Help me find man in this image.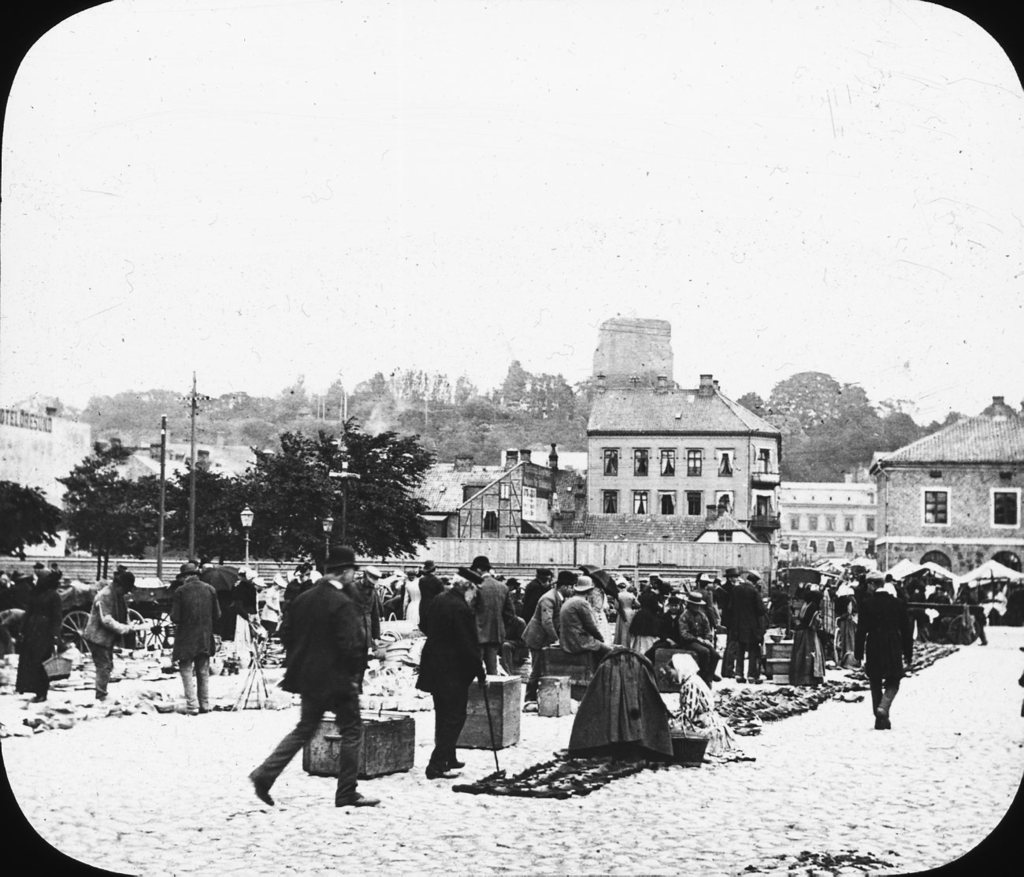
Found it: pyautogui.locateOnScreen(254, 569, 379, 821).
